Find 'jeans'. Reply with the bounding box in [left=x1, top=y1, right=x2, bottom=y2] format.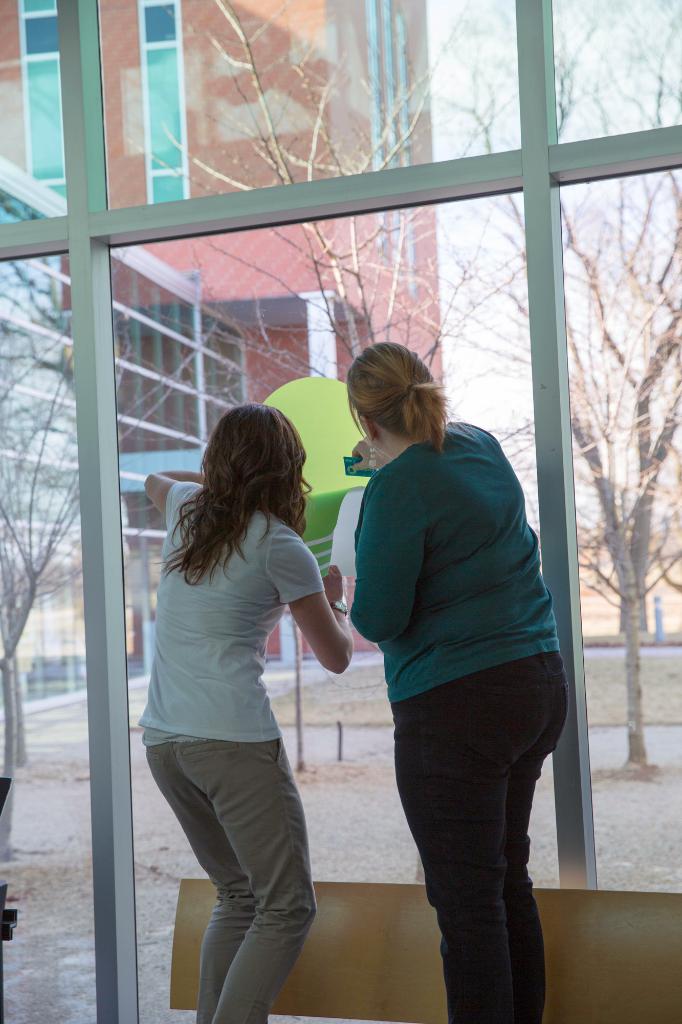
[left=152, top=728, right=331, bottom=1019].
